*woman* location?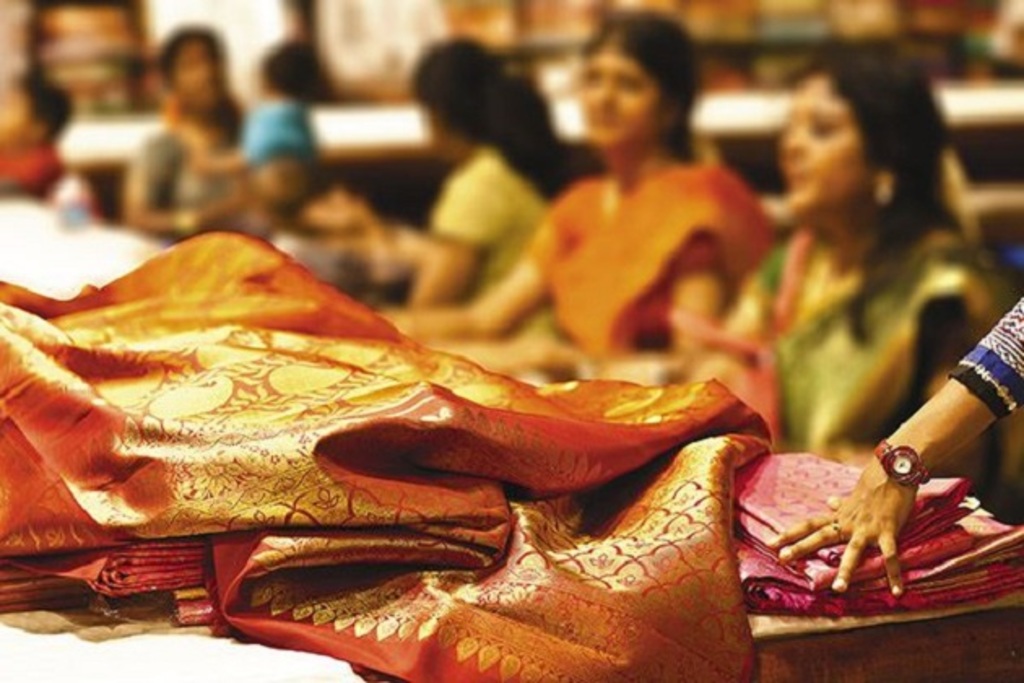
bbox(379, 8, 790, 407)
